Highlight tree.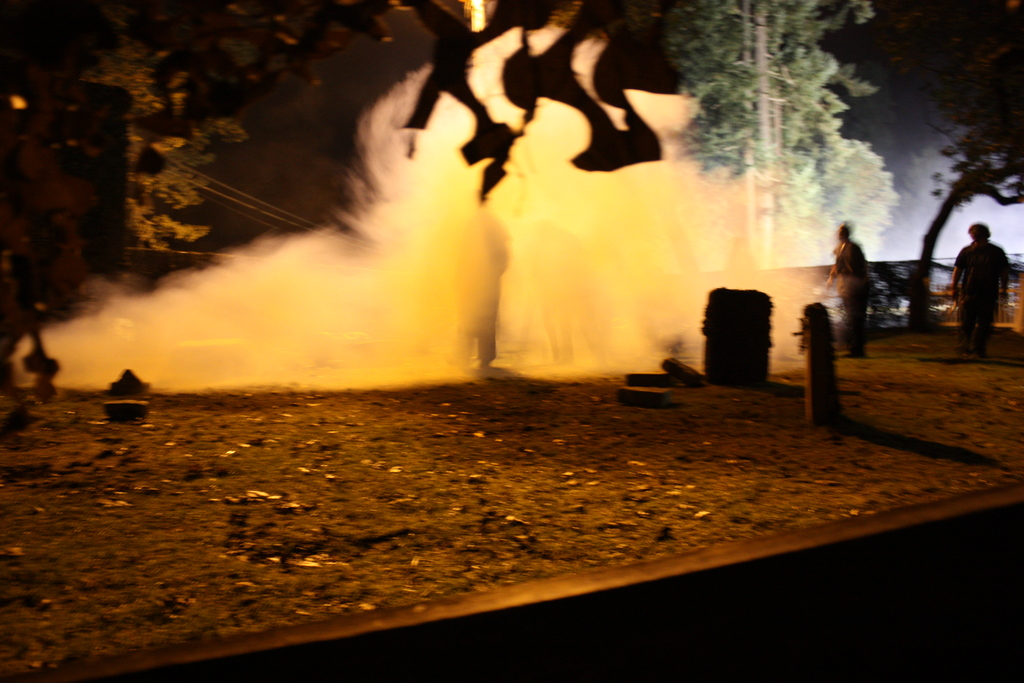
Highlighted region: box(892, 53, 1023, 329).
